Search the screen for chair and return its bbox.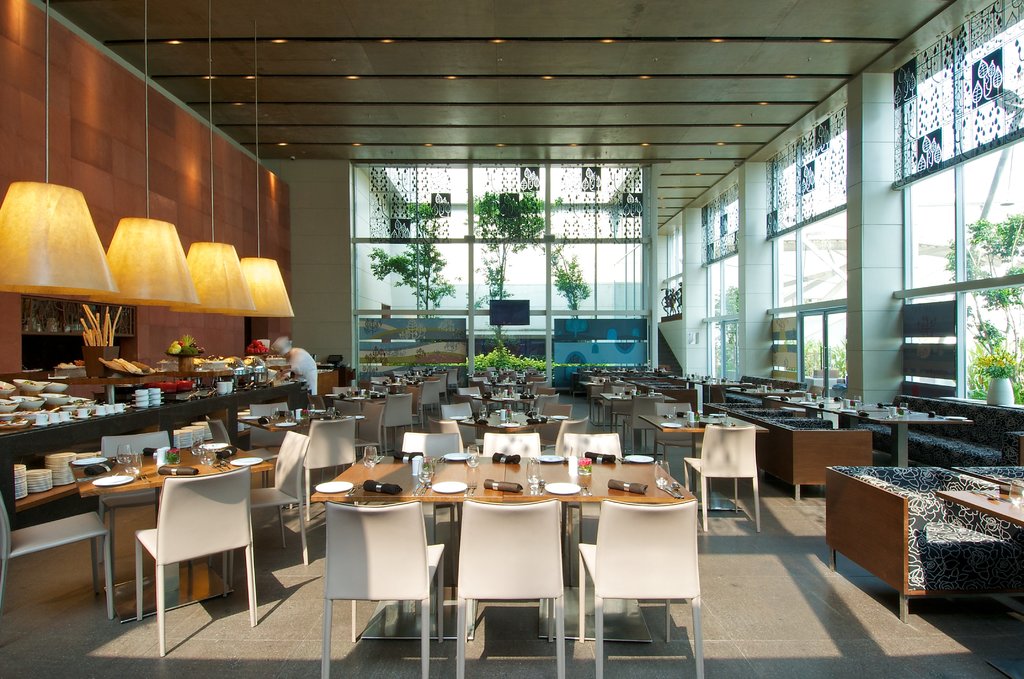
Found: x1=575 y1=497 x2=705 y2=678.
